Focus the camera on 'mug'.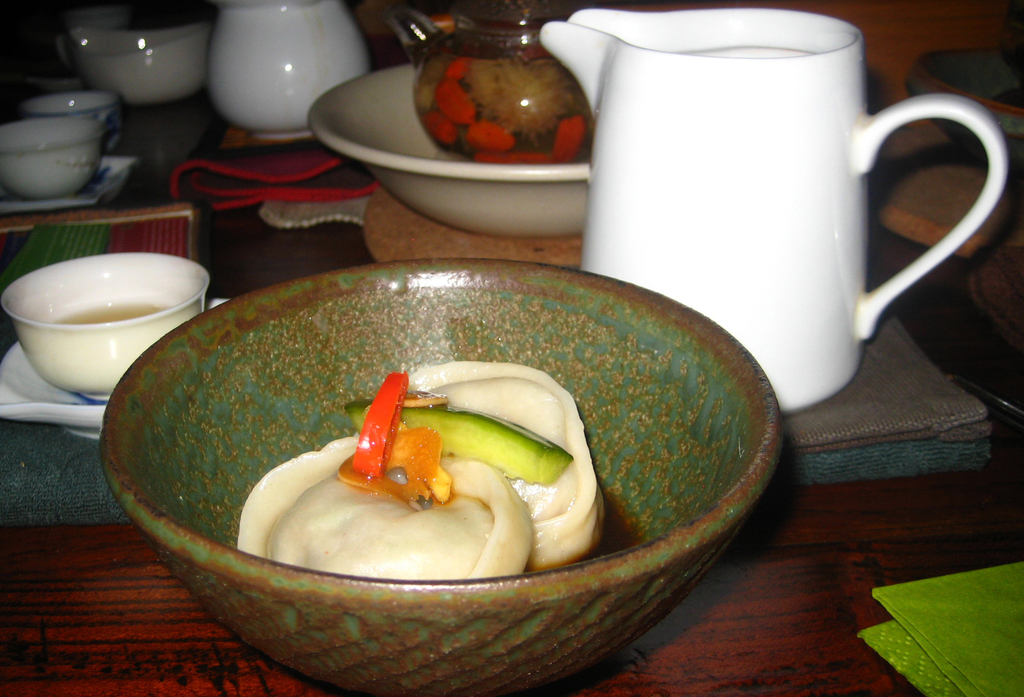
Focus region: detection(536, 7, 1006, 417).
